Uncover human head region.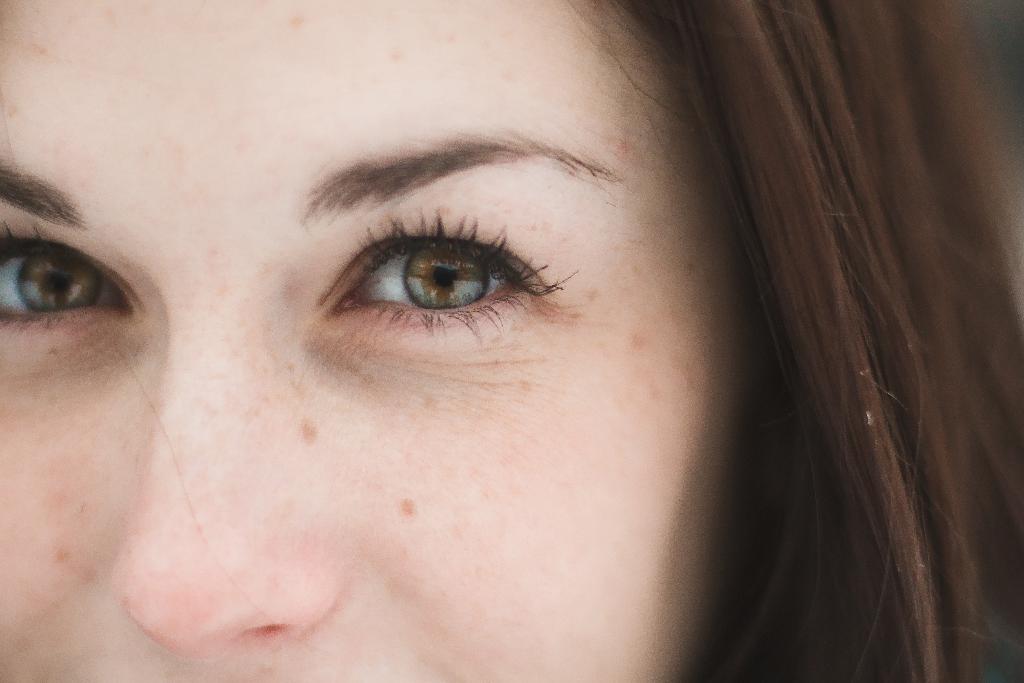
Uncovered: pyautogui.locateOnScreen(0, 0, 888, 682).
